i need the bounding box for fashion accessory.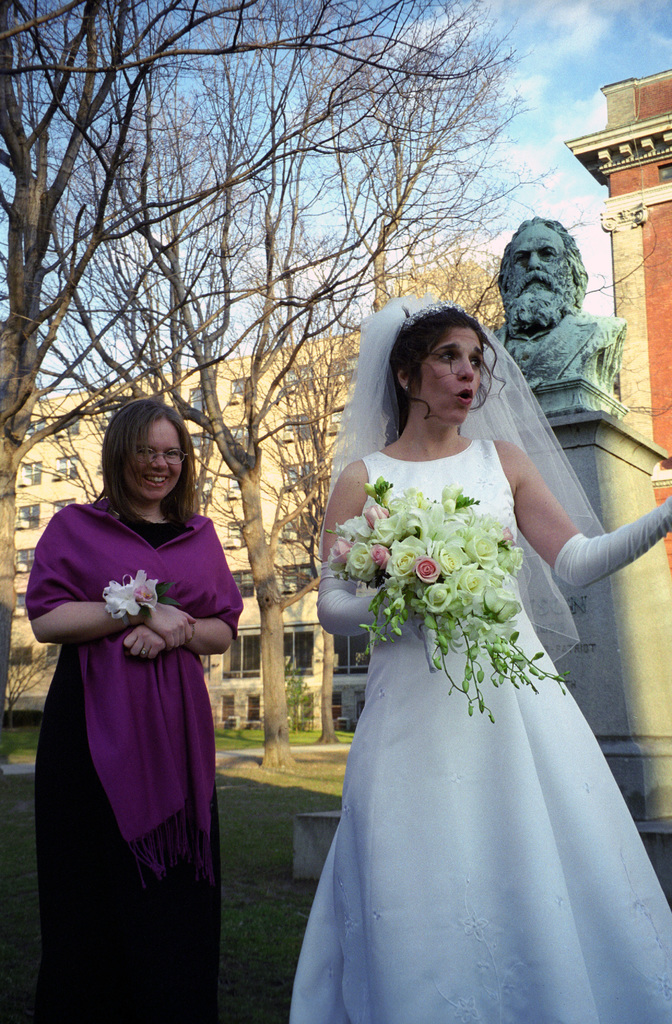
Here it is: {"left": 137, "top": 442, "right": 188, "bottom": 461}.
